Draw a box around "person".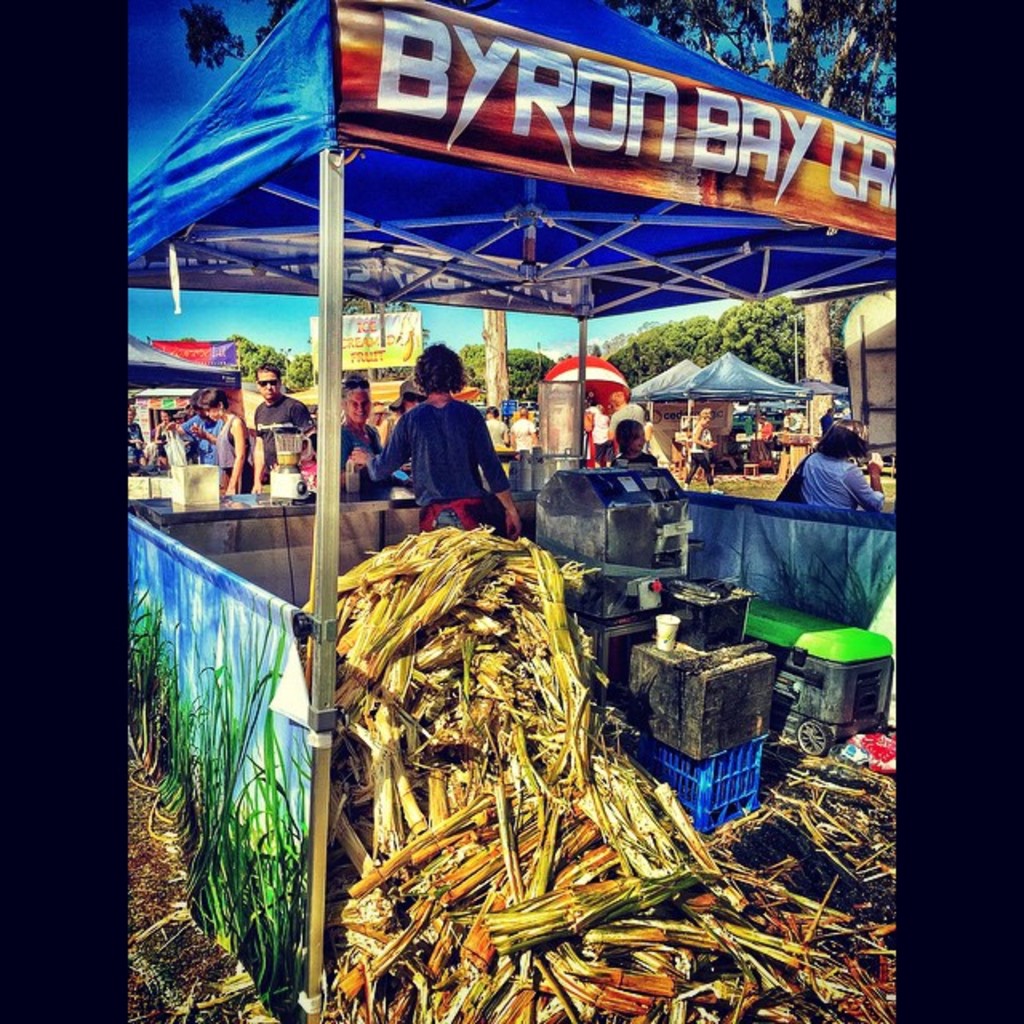
Rect(798, 427, 888, 507).
